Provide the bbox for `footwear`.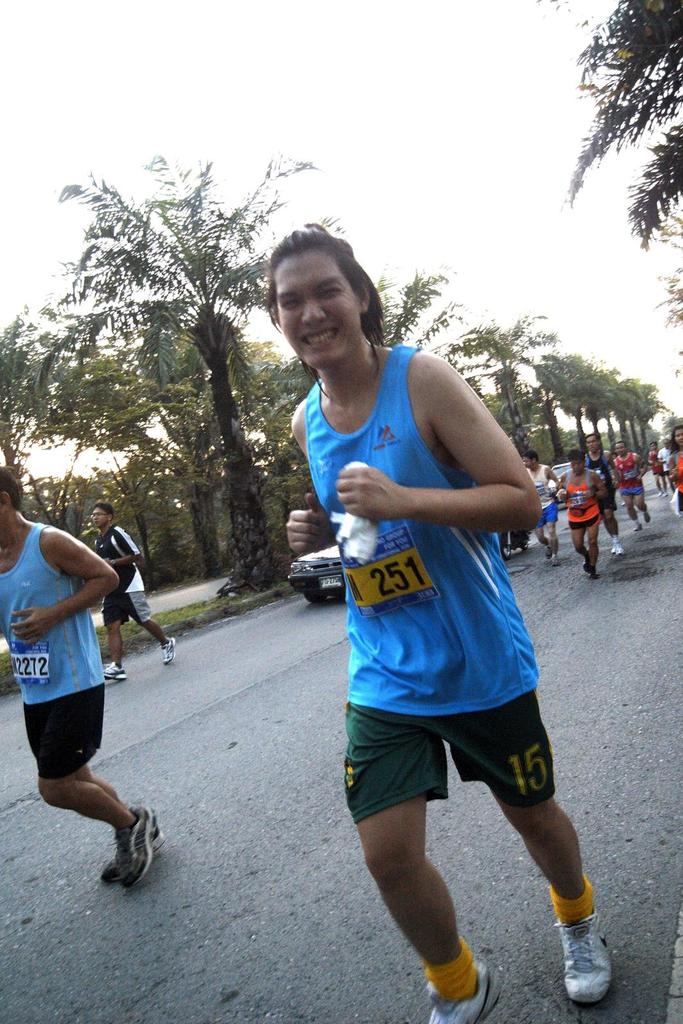
left=609, top=547, right=615, bottom=556.
